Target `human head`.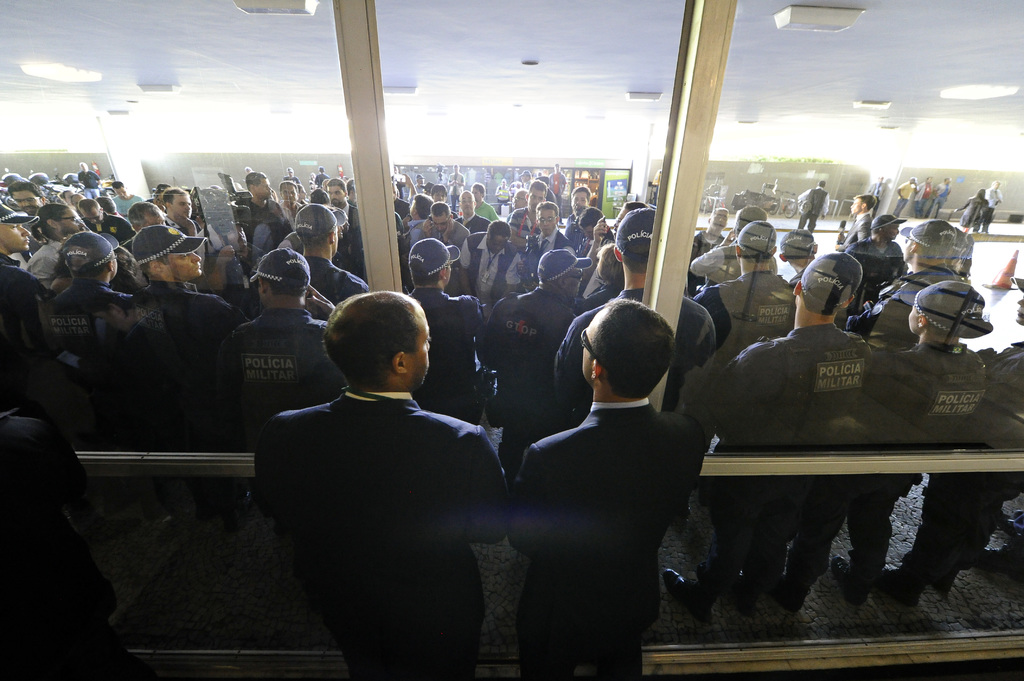
Target region: [left=346, top=176, right=357, bottom=202].
